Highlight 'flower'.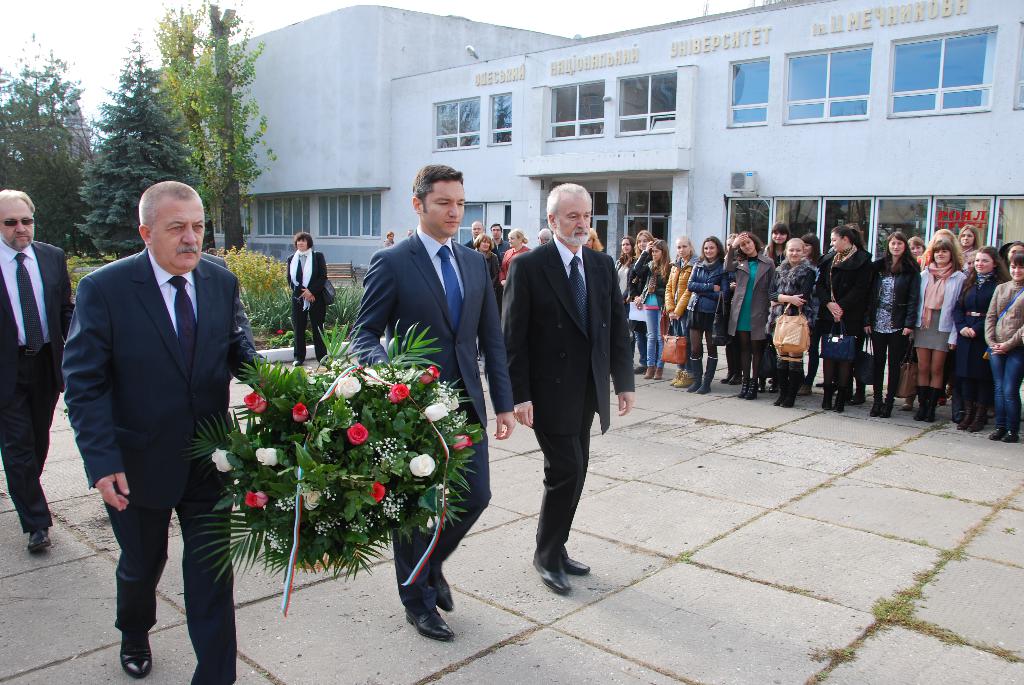
Highlighted region: BBox(302, 482, 328, 514).
